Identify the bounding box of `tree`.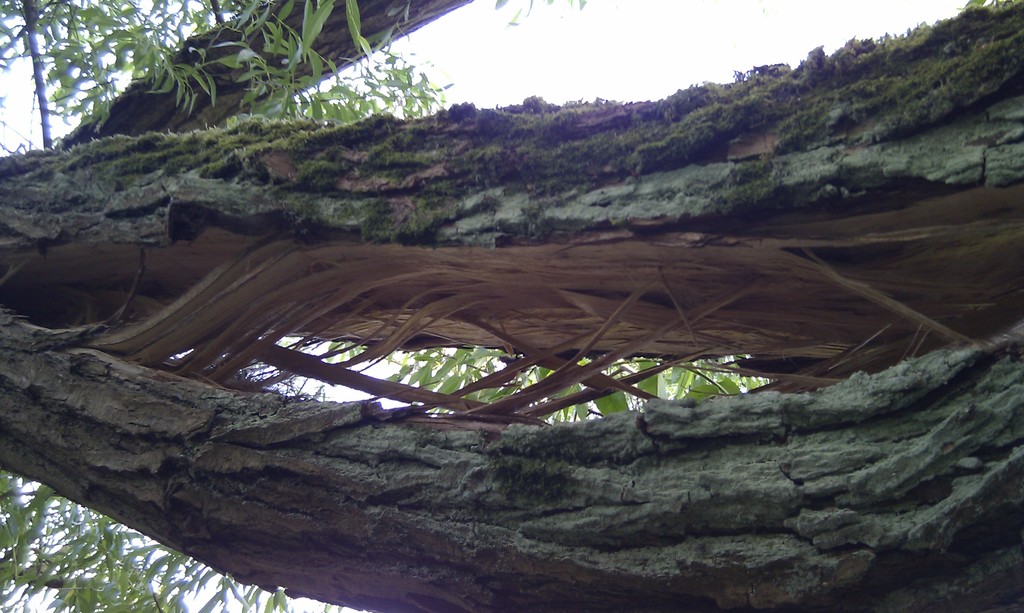
{"x1": 0, "y1": 0, "x2": 1023, "y2": 612}.
